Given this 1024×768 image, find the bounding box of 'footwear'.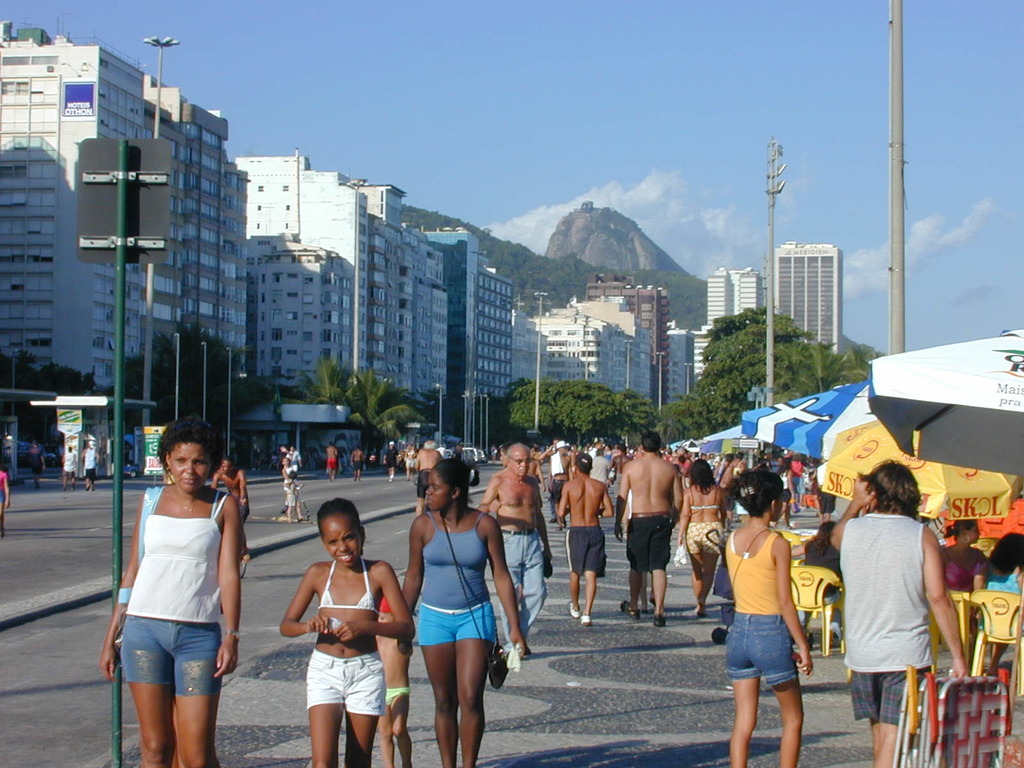
detection(656, 613, 669, 627).
